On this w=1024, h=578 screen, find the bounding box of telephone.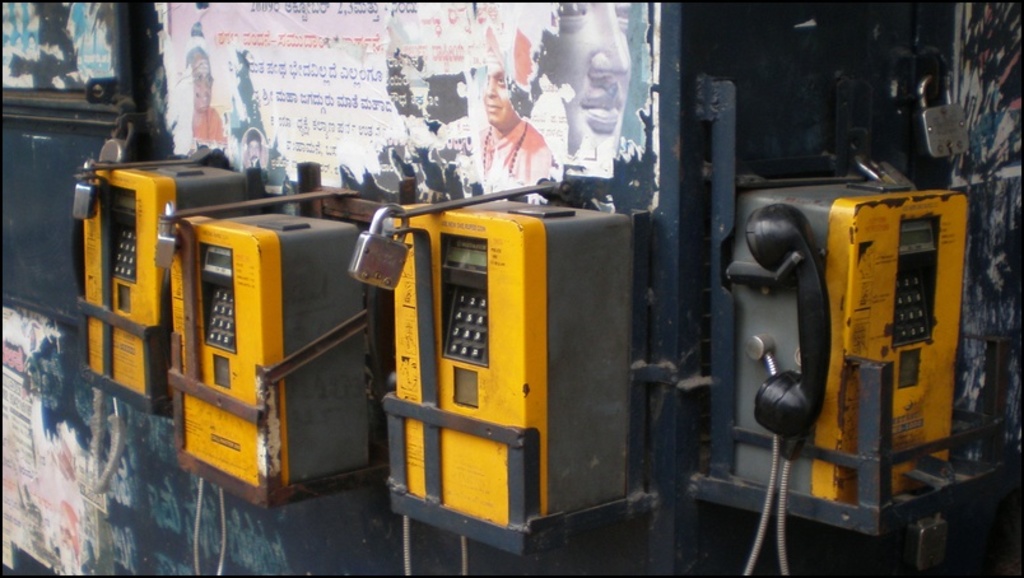
Bounding box: BBox(158, 200, 382, 577).
